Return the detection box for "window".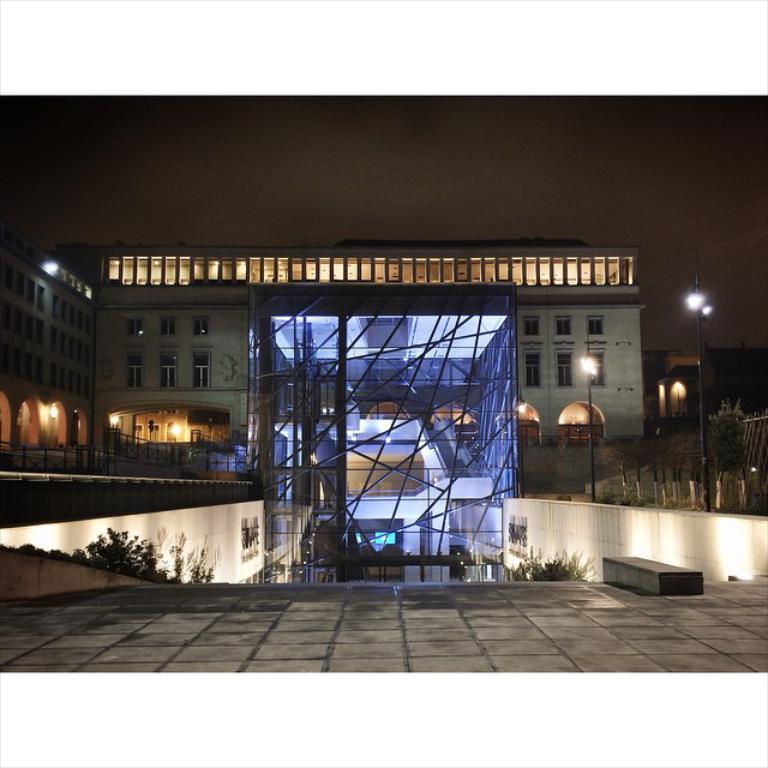
(left=115, top=313, right=148, bottom=341).
